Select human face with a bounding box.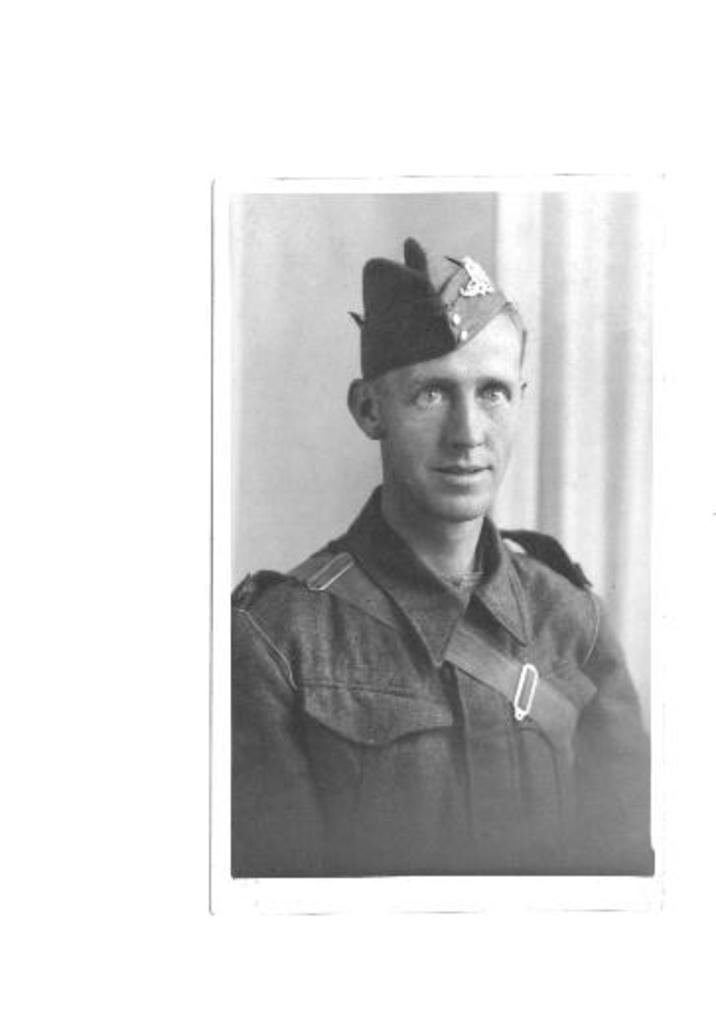
x1=369, y1=320, x2=523, y2=531.
